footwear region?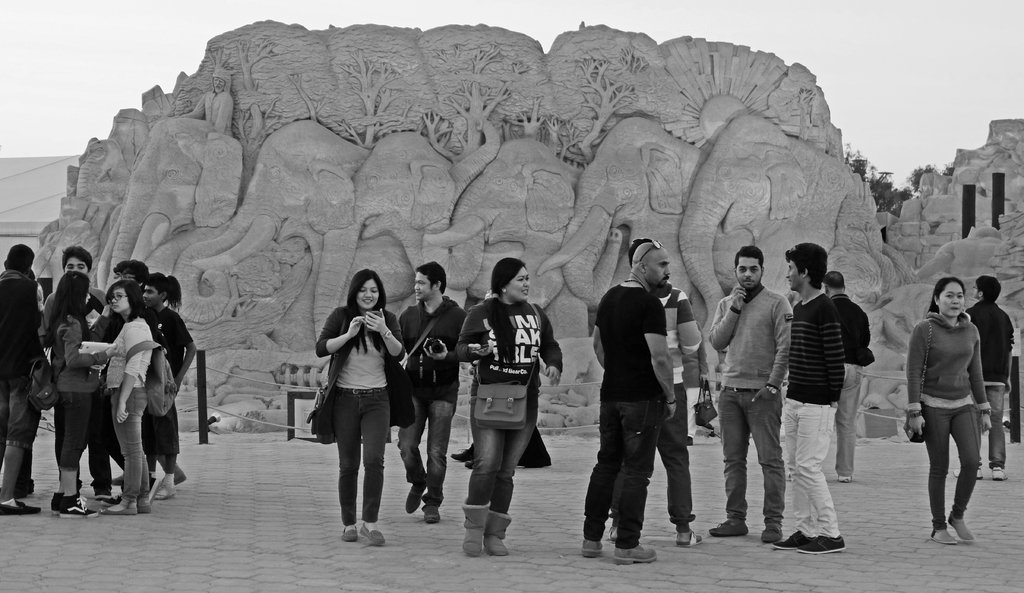
detection(60, 496, 118, 522)
